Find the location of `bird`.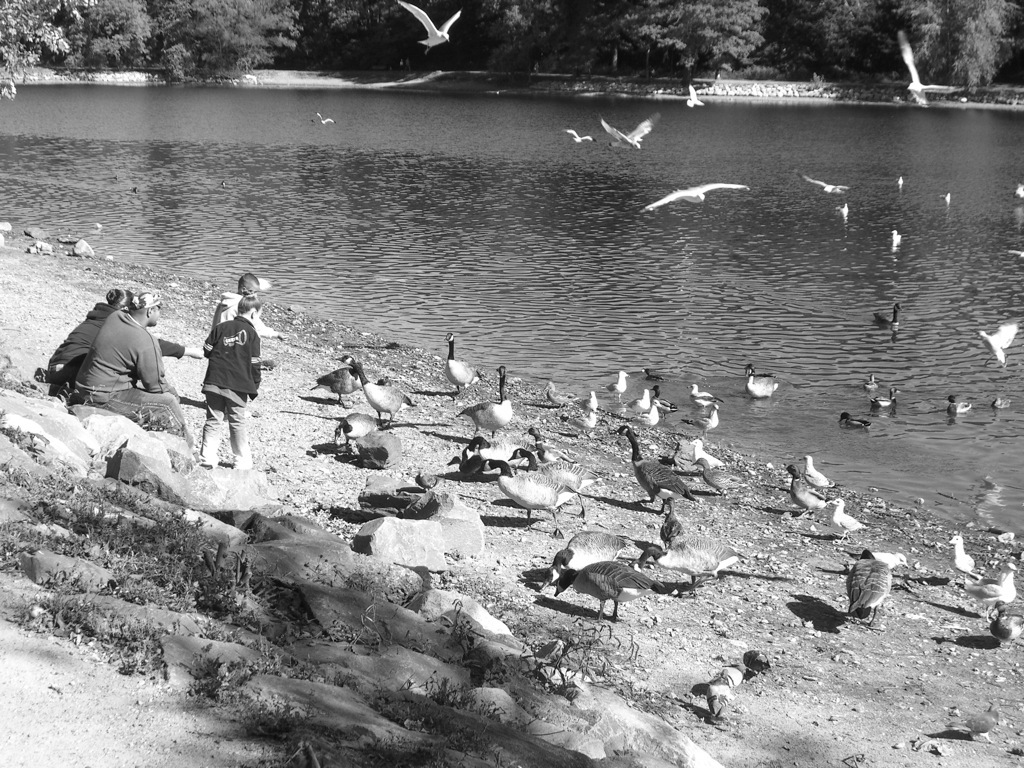
Location: box(687, 660, 756, 699).
